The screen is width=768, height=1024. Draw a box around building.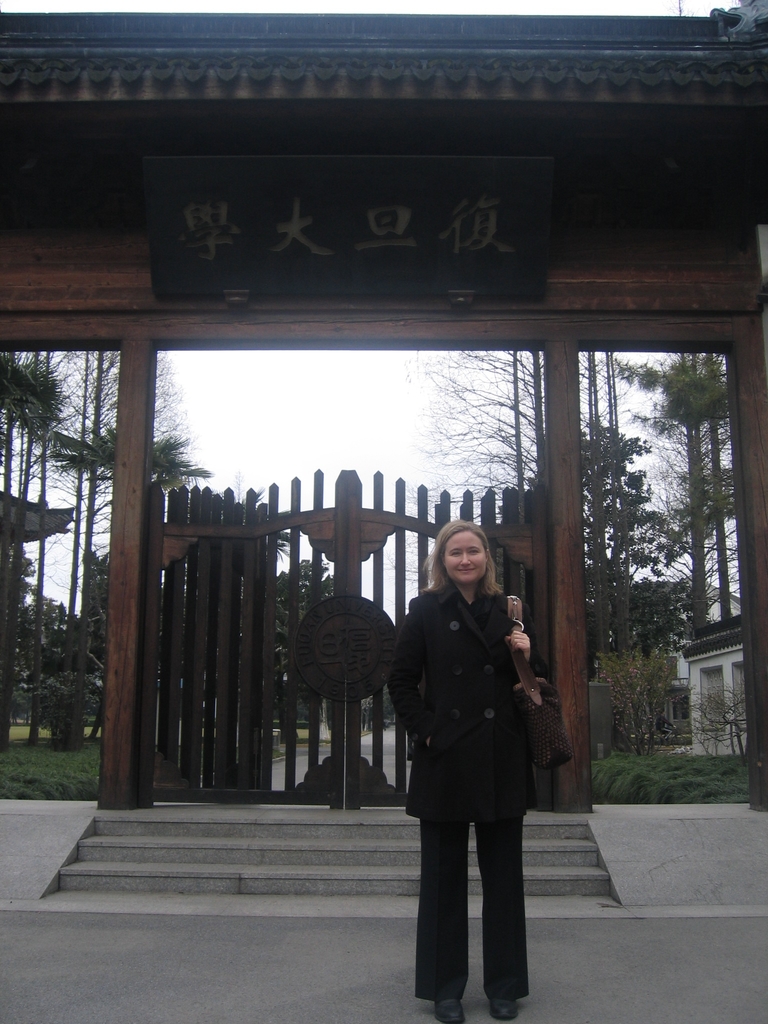
left=678, top=611, right=744, bottom=756.
